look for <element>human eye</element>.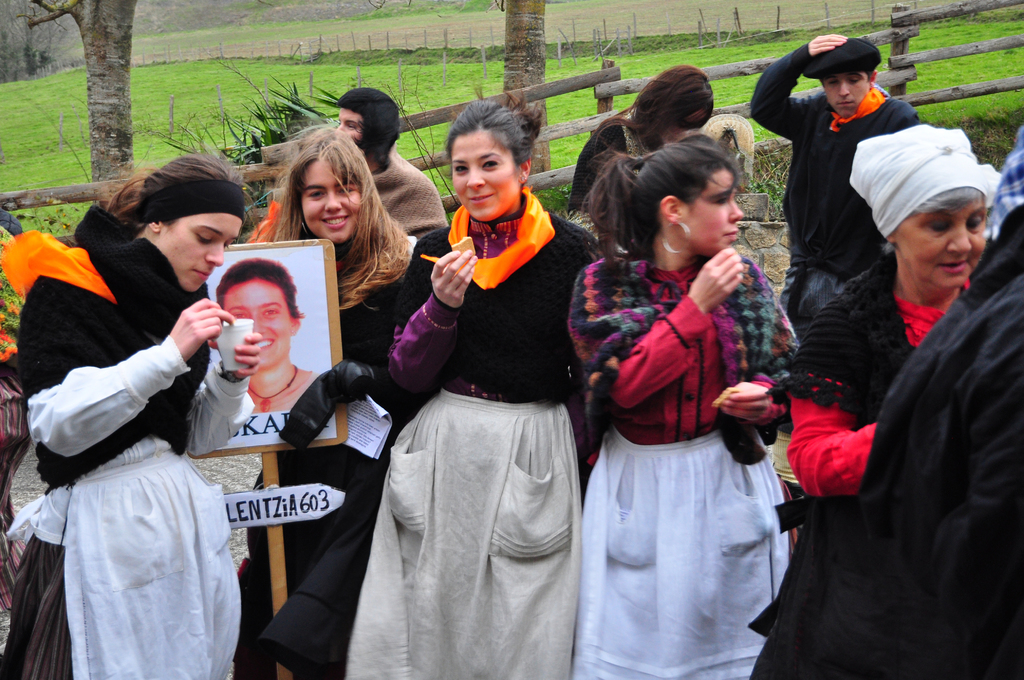
Found: 304, 187, 324, 202.
